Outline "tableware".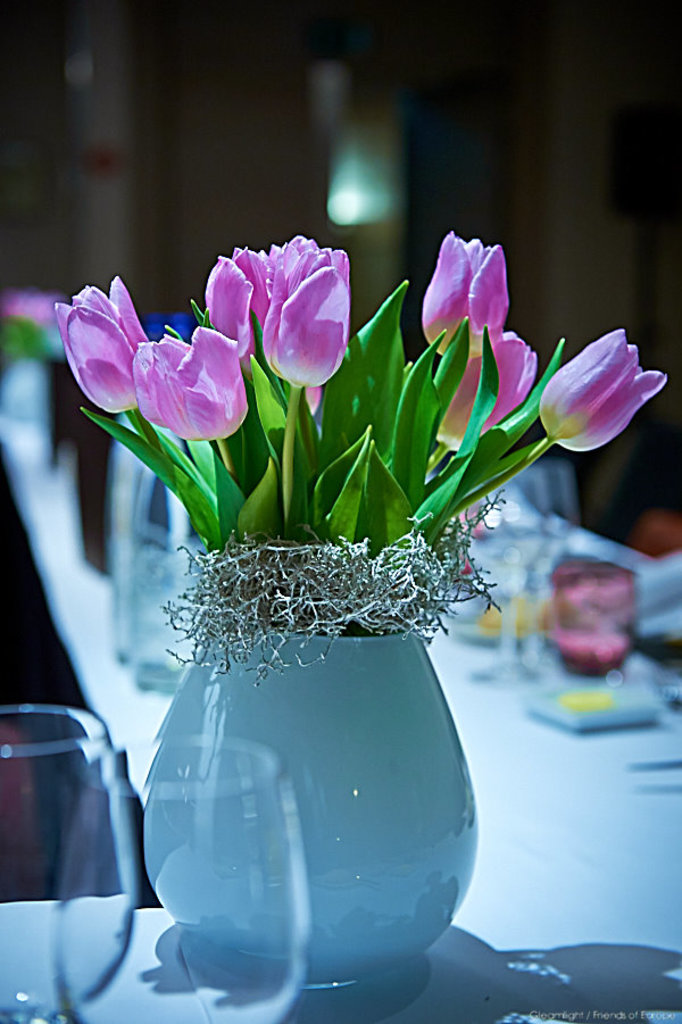
Outline: select_region(0, 705, 141, 1023).
